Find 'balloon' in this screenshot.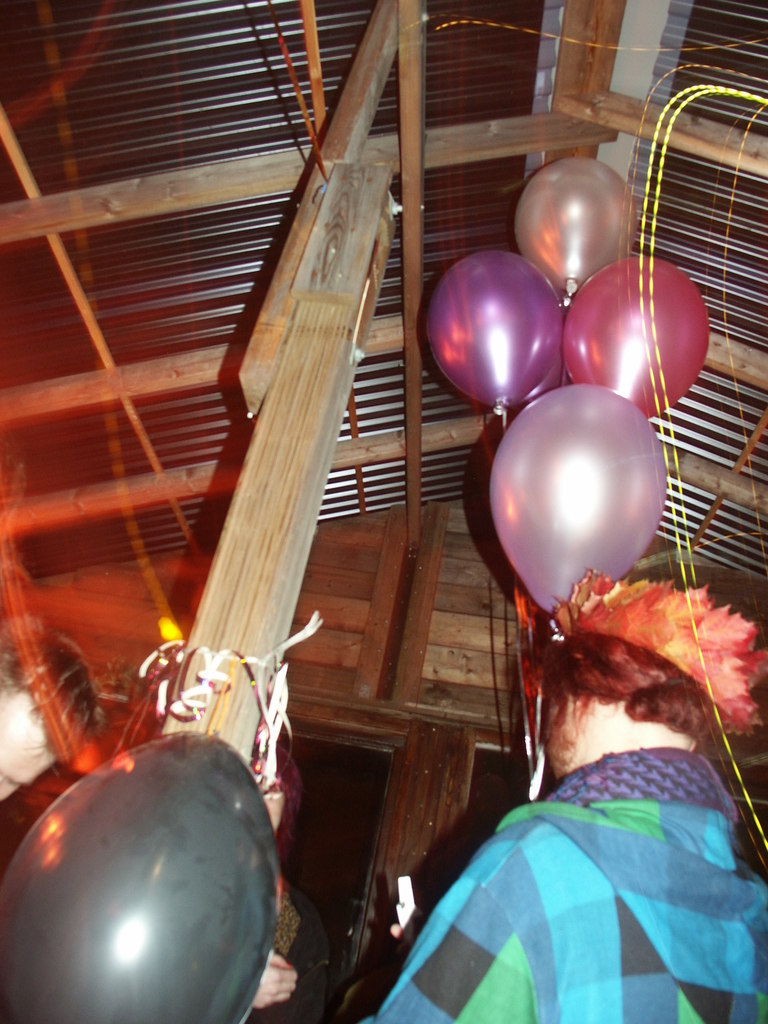
The bounding box for 'balloon' is (x1=558, y1=255, x2=712, y2=415).
